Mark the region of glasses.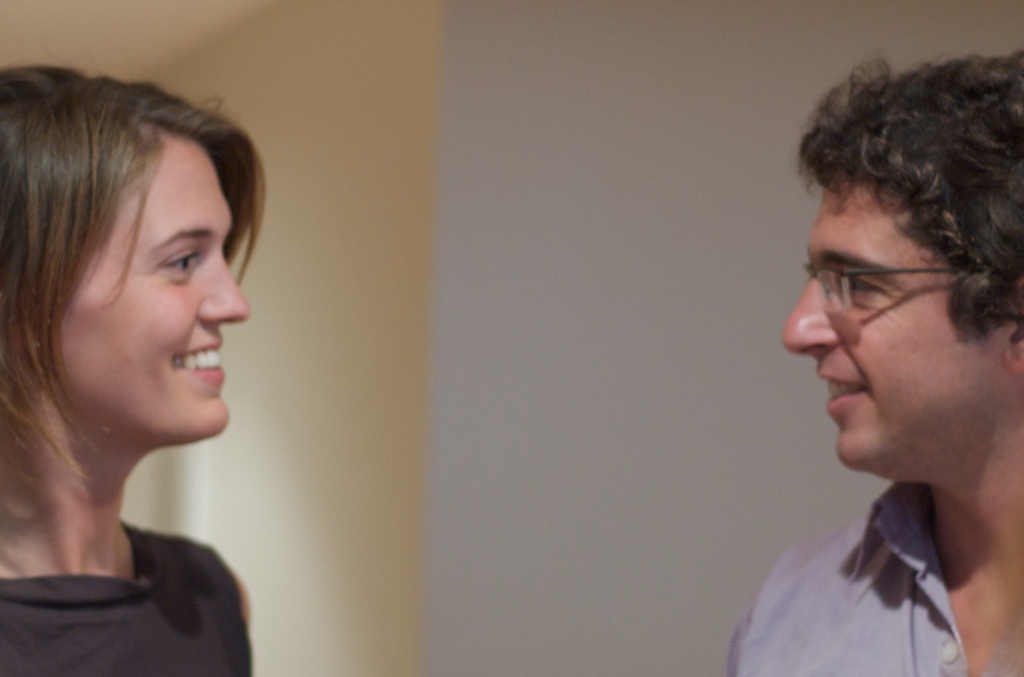
Region: {"x1": 810, "y1": 250, "x2": 972, "y2": 319}.
